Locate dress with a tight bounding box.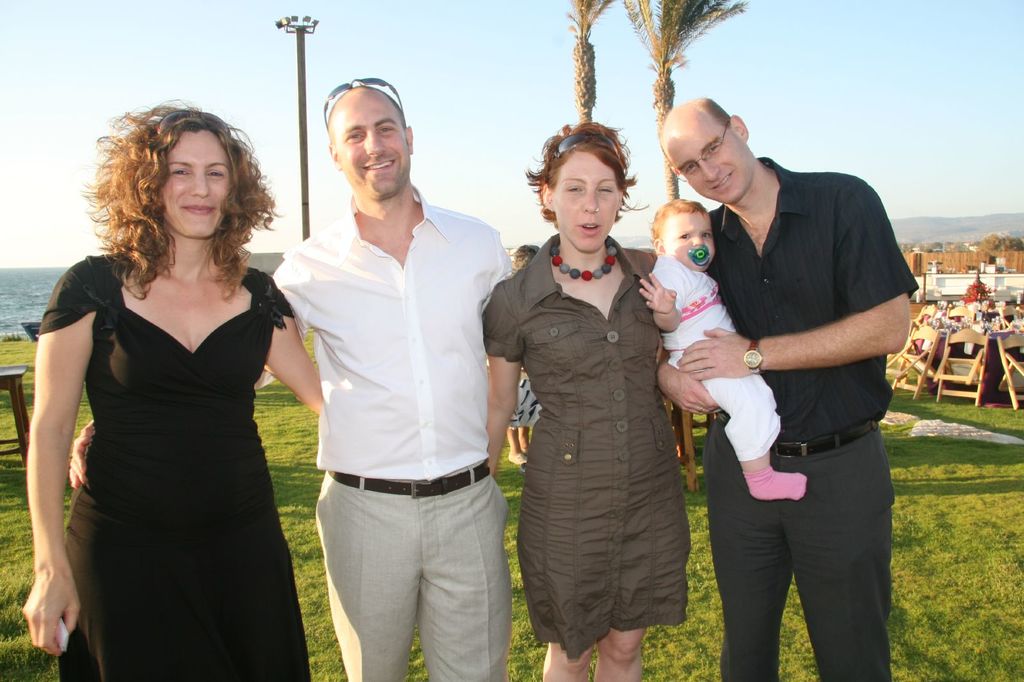
<bbox>24, 248, 296, 643</bbox>.
